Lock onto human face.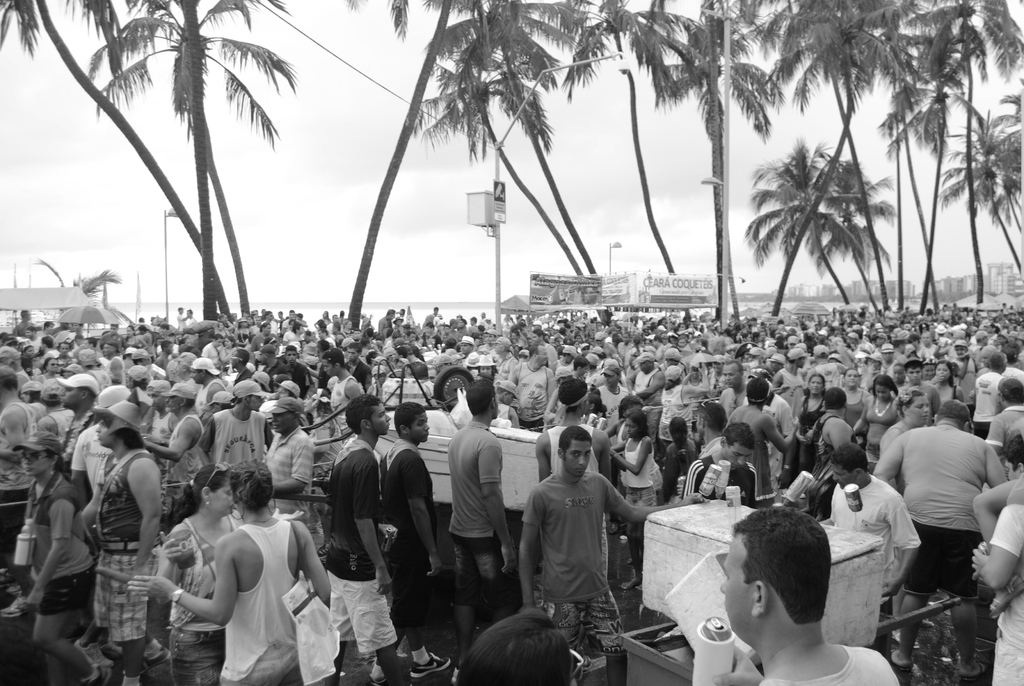
Locked: BBox(285, 350, 297, 366).
